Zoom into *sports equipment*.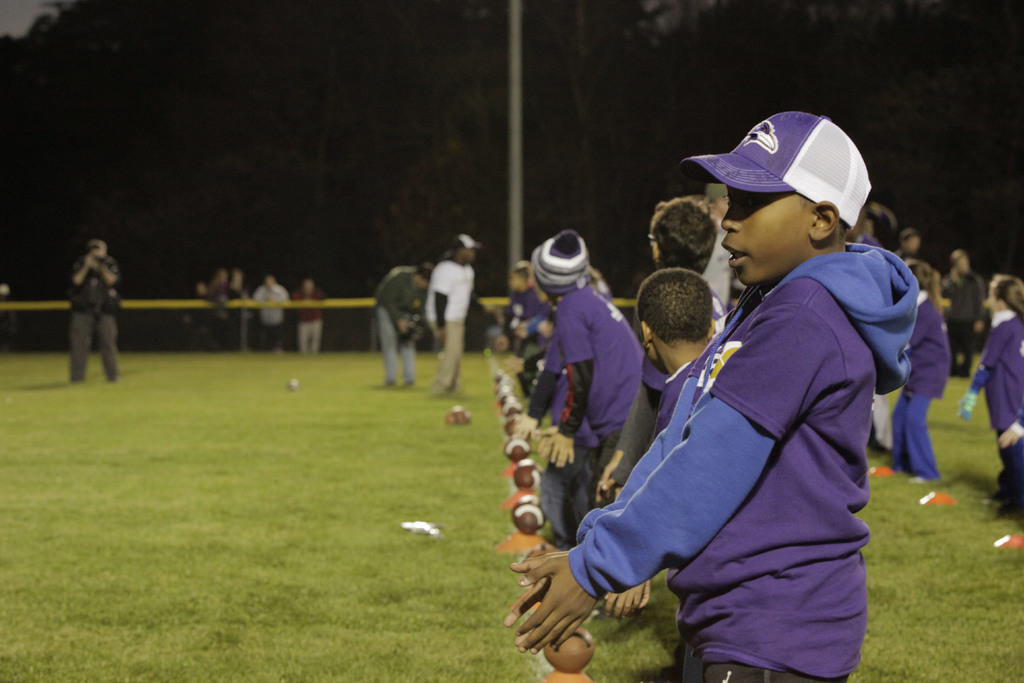
Zoom target: l=678, t=110, r=874, b=235.
